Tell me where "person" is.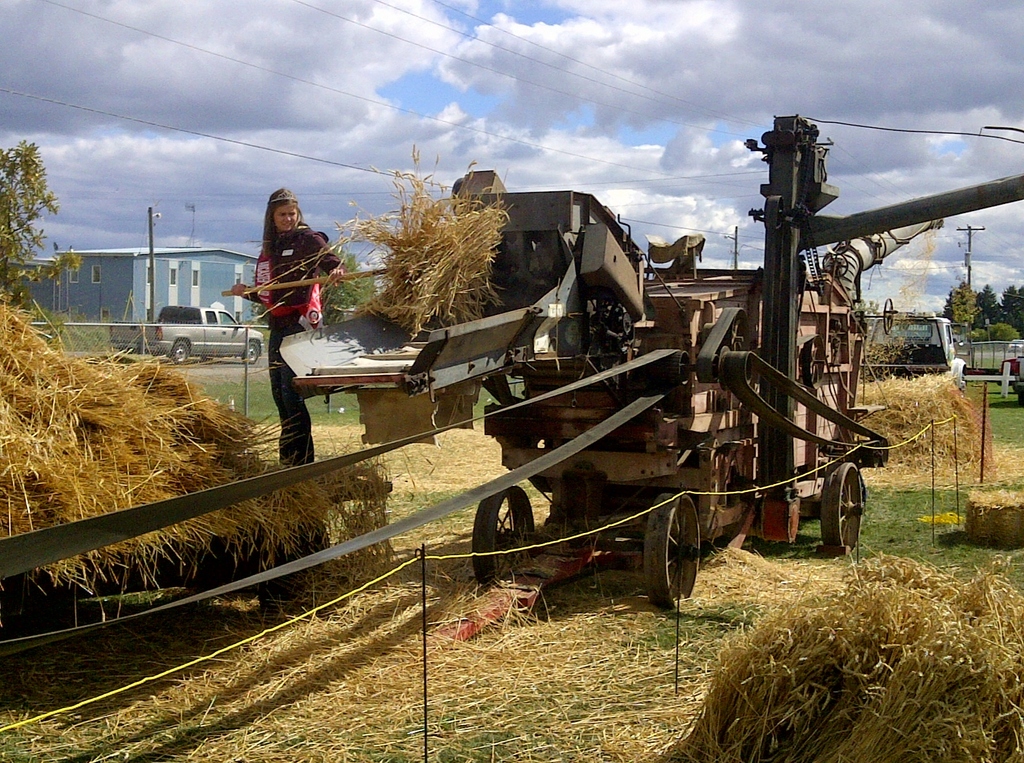
"person" is at <region>235, 179, 330, 439</region>.
